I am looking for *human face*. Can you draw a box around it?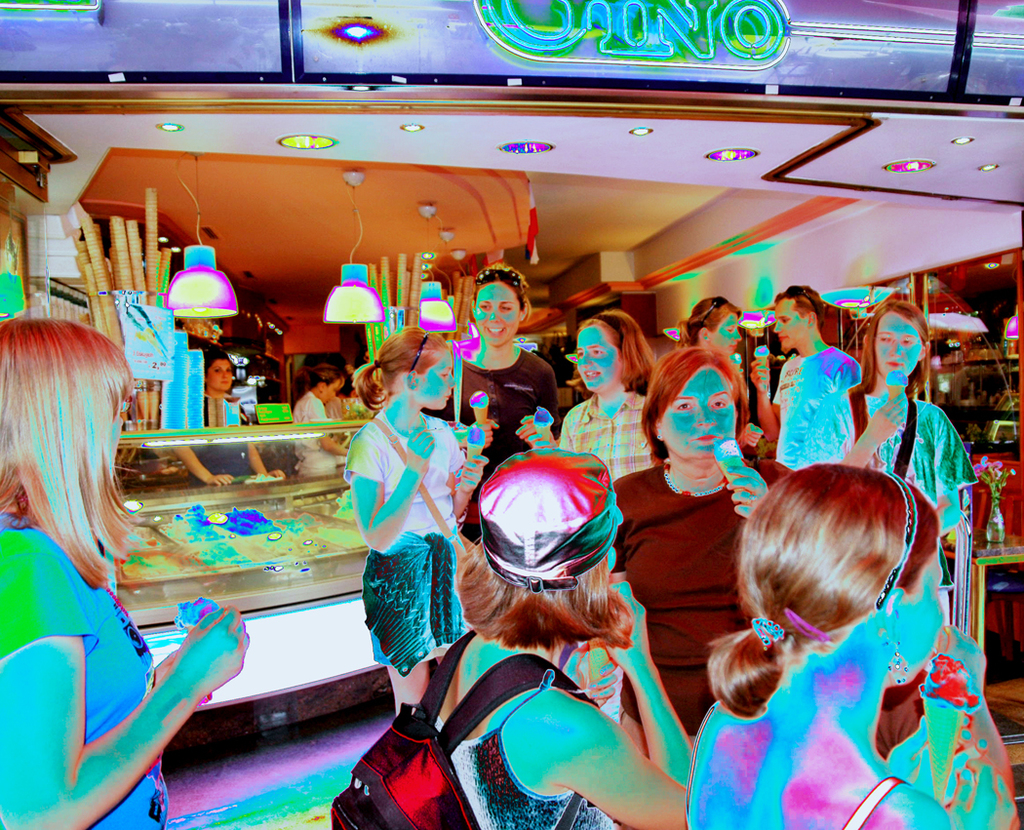
Sure, the bounding box is 906,551,945,689.
